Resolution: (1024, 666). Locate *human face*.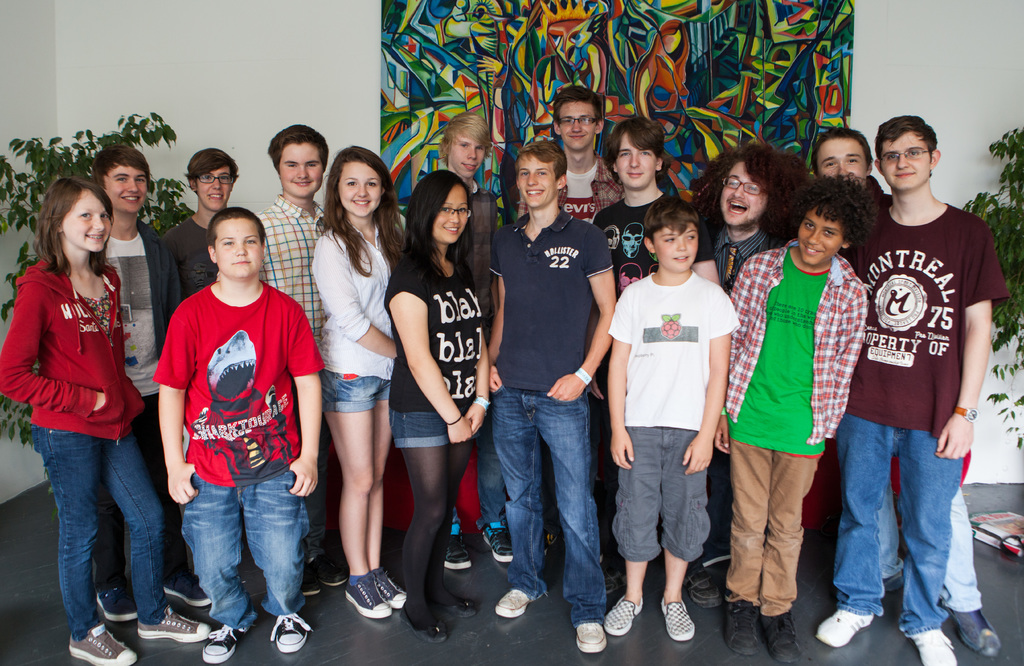
box=[217, 213, 271, 279].
